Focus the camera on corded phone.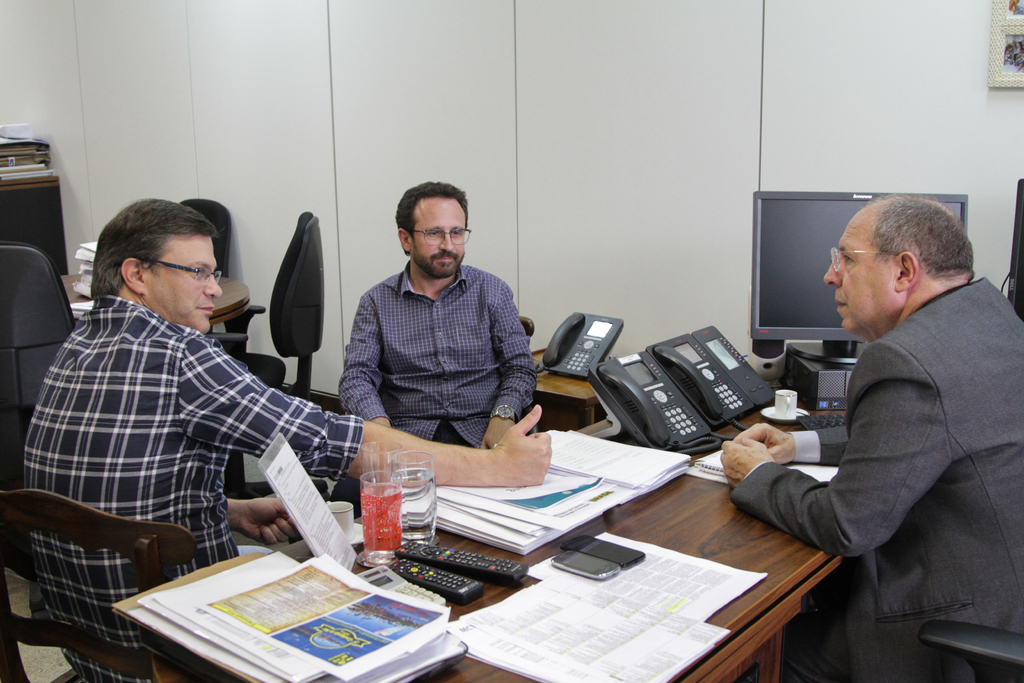
Focus region: {"left": 534, "top": 313, "right": 623, "bottom": 381}.
